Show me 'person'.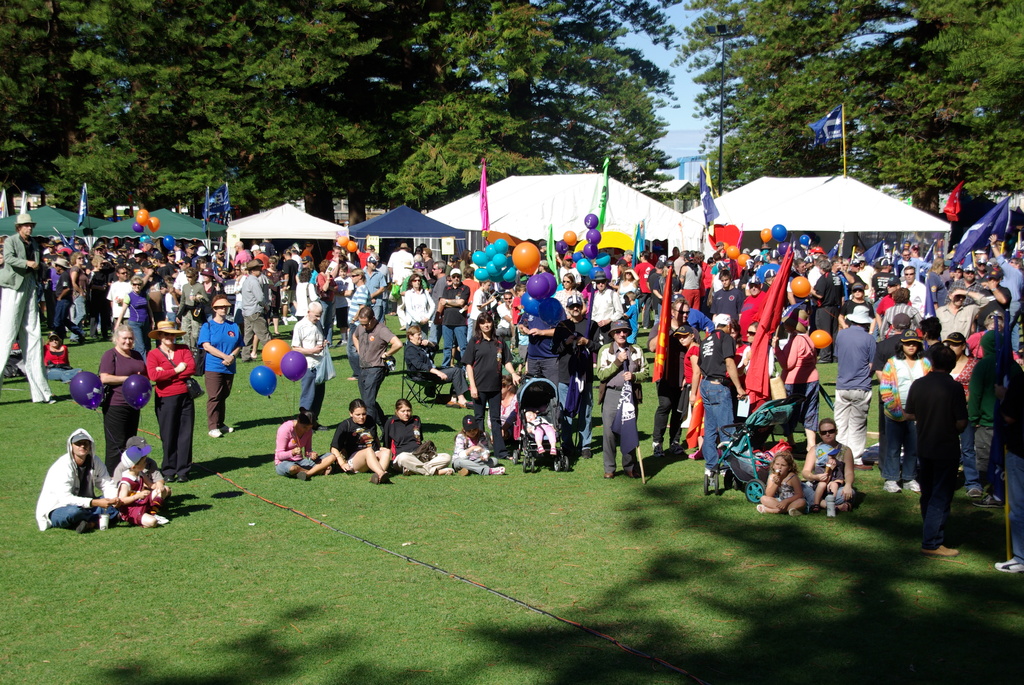
'person' is here: 460 312 522 458.
